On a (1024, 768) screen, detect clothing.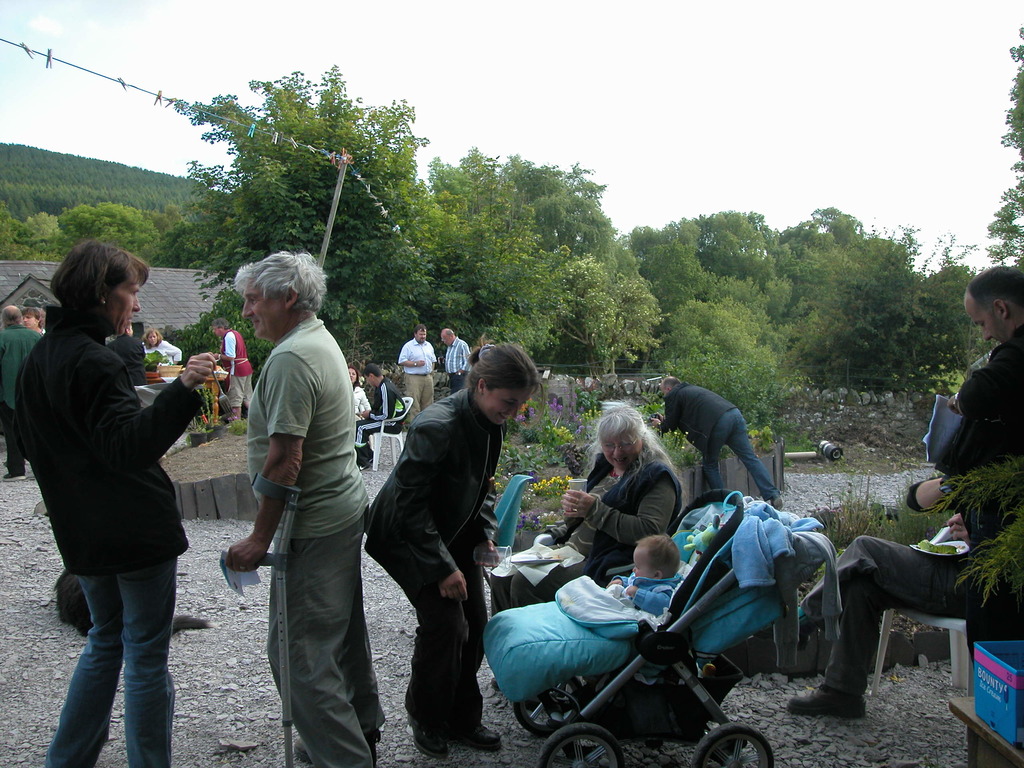
box(0, 325, 49, 471).
